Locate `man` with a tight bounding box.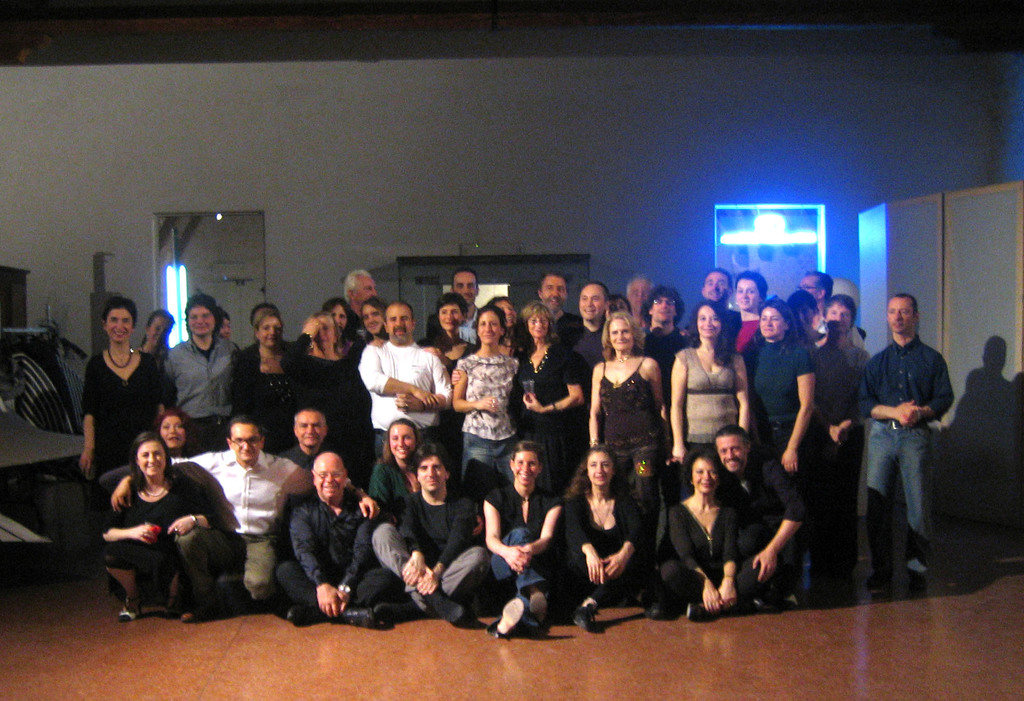
<region>801, 268, 831, 309</region>.
